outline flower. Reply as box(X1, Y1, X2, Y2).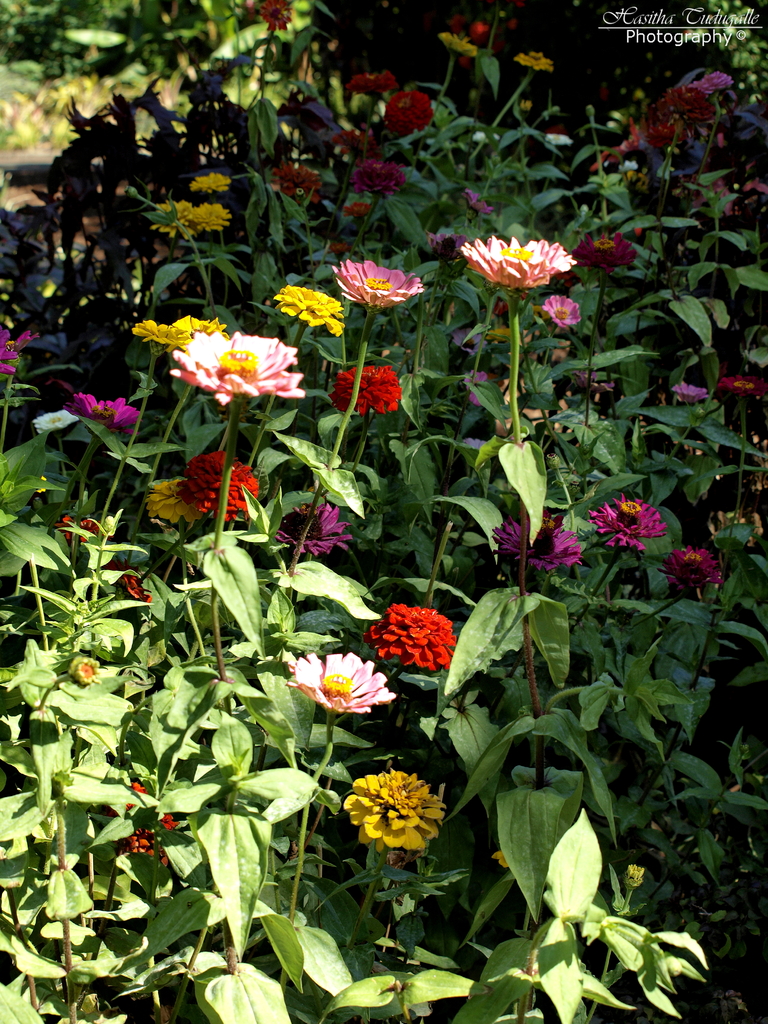
box(432, 227, 458, 253).
